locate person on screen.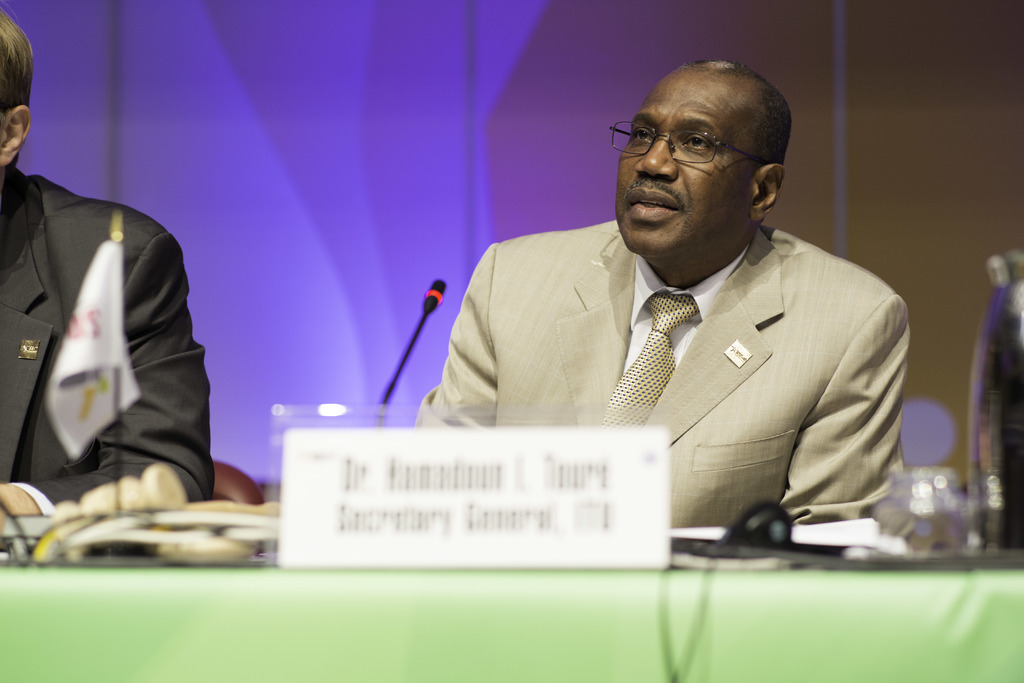
On screen at <region>25, 113, 239, 532</region>.
